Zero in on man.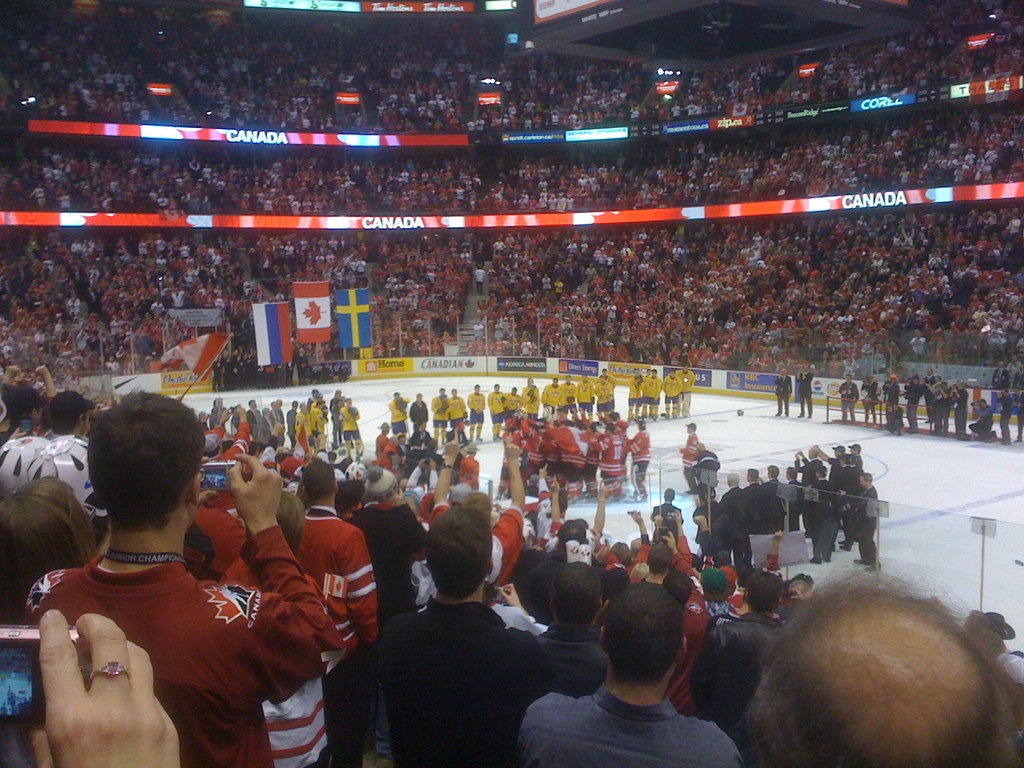
Zeroed in: [432,386,447,445].
